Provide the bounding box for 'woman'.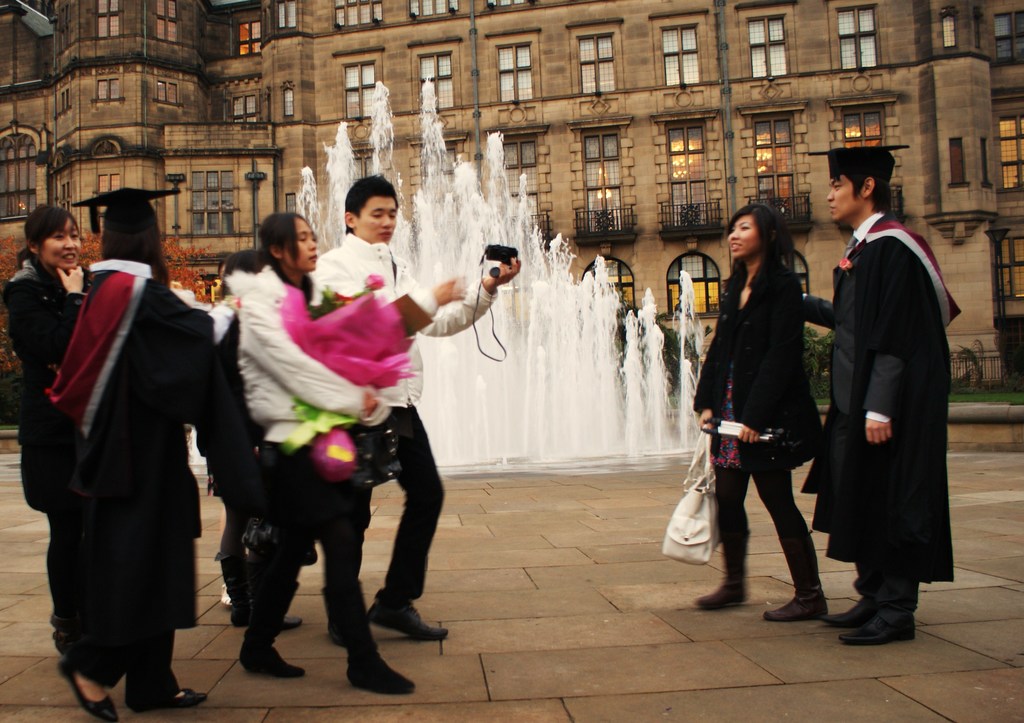
Rect(1, 204, 90, 656).
